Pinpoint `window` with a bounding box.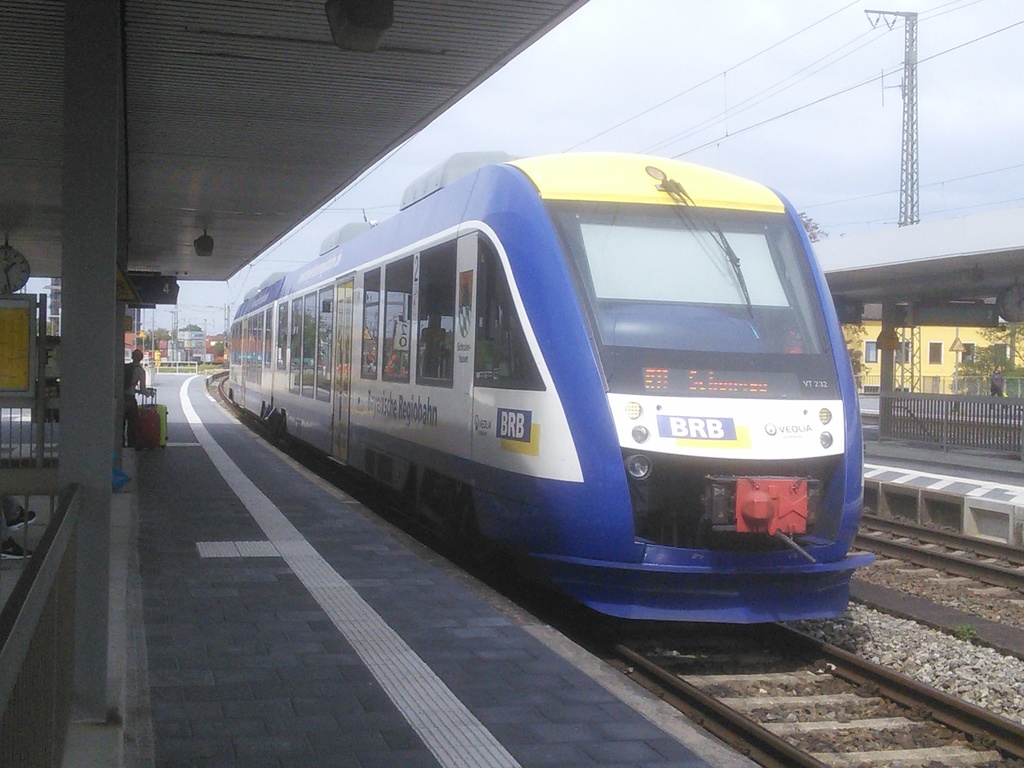
<box>932,341,943,364</box>.
